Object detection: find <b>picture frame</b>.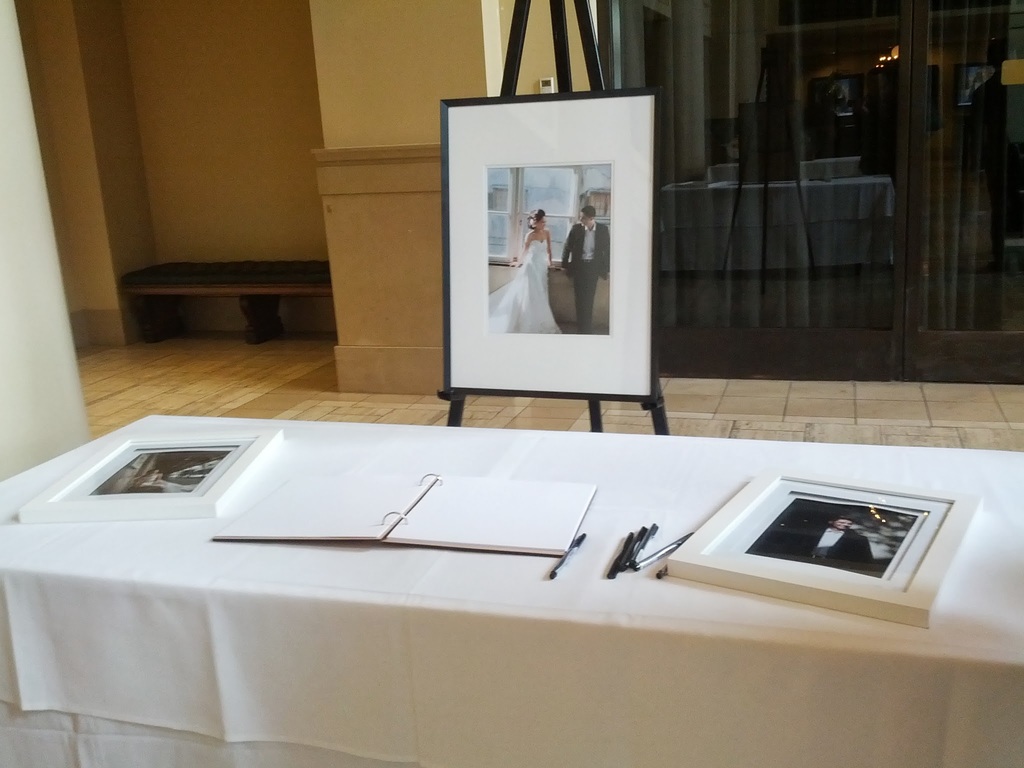
{"left": 664, "top": 466, "right": 988, "bottom": 623}.
